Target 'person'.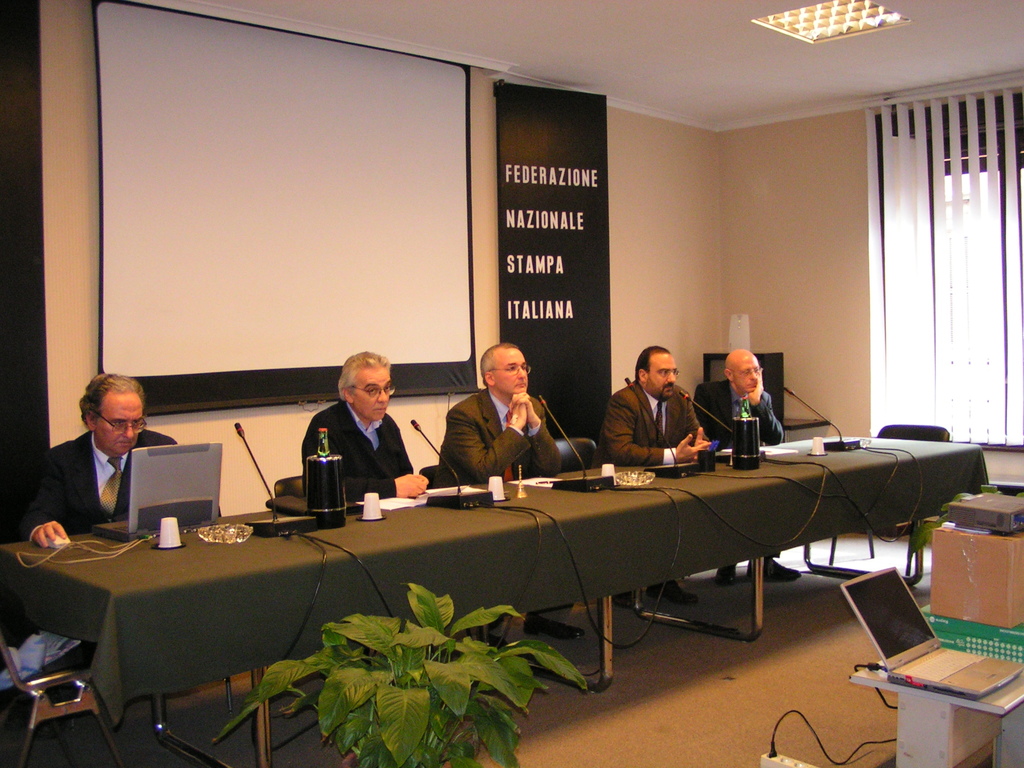
Target region: bbox(434, 339, 565, 478).
